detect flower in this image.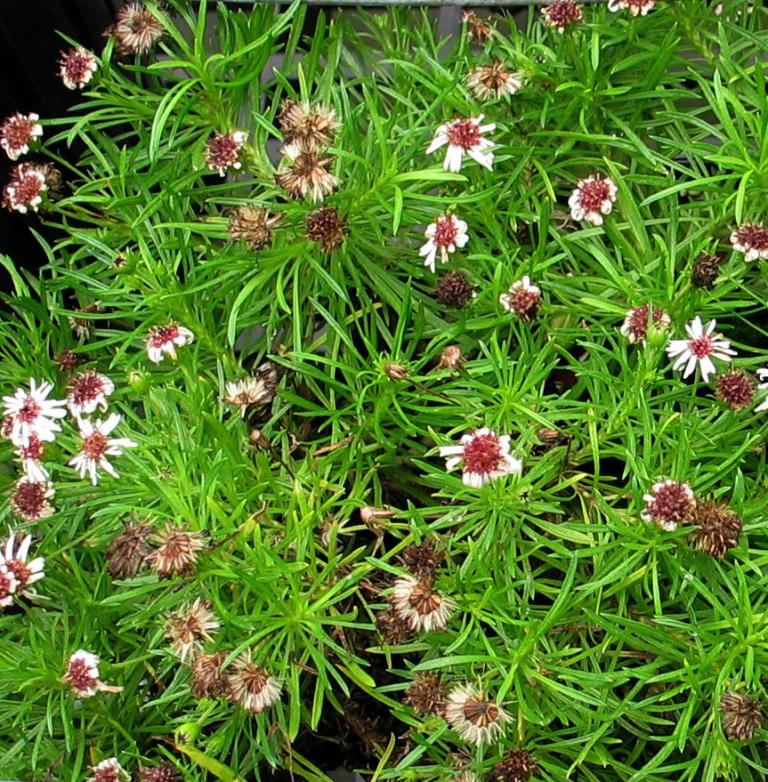
Detection: [left=408, top=531, right=446, bottom=575].
